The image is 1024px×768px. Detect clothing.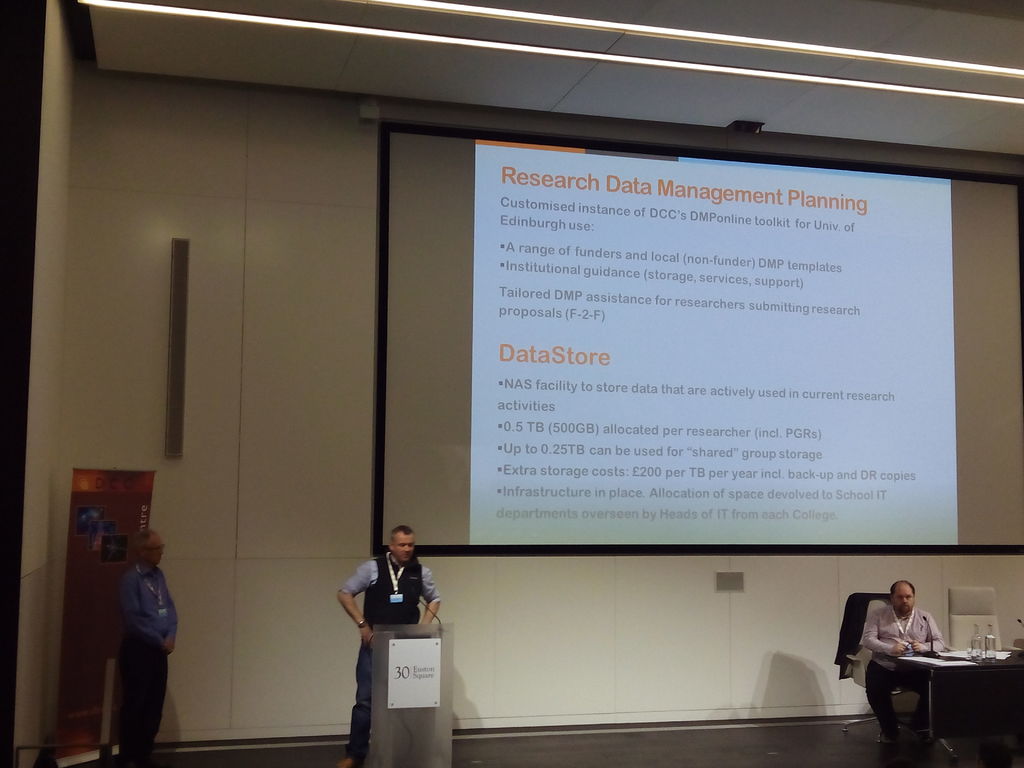
Detection: {"left": 342, "top": 554, "right": 442, "bottom": 757}.
